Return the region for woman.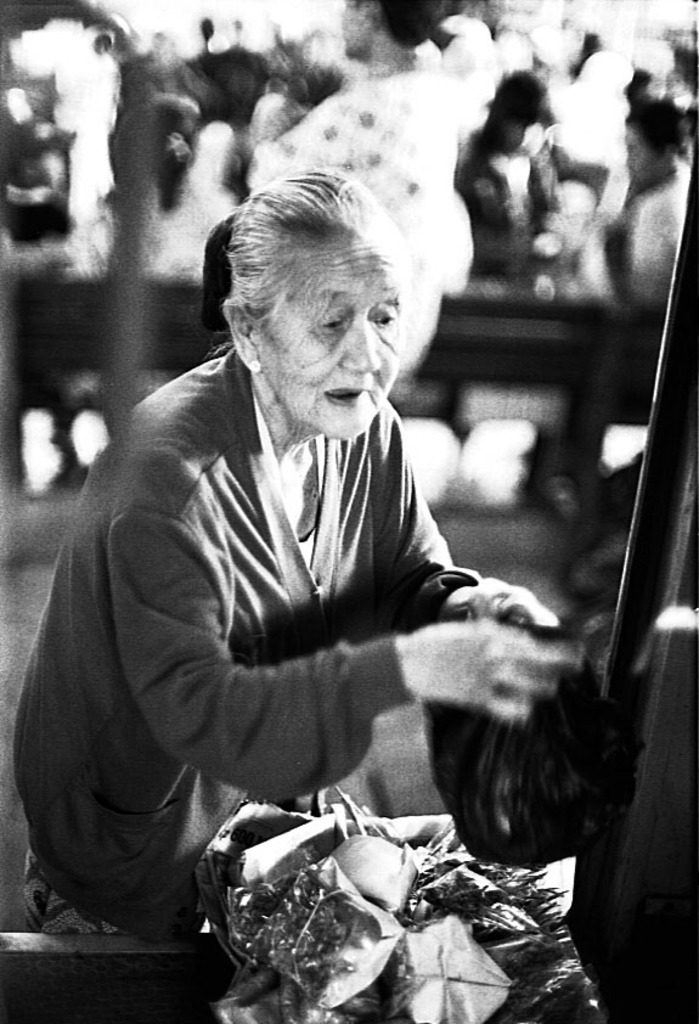
39 146 556 900.
